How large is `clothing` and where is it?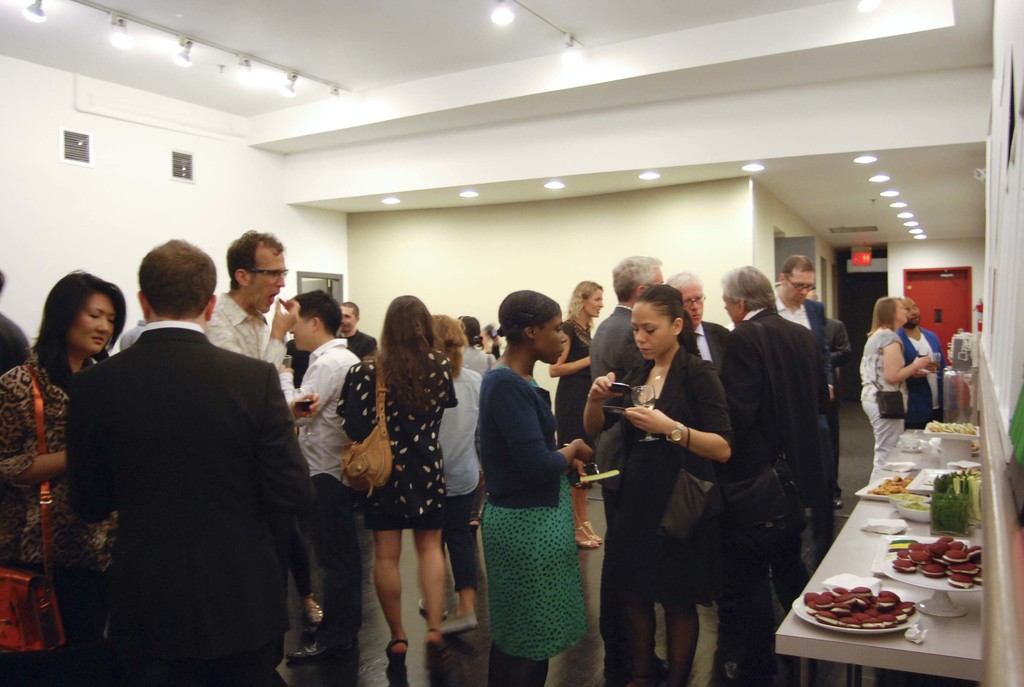
Bounding box: bbox(862, 329, 908, 474).
